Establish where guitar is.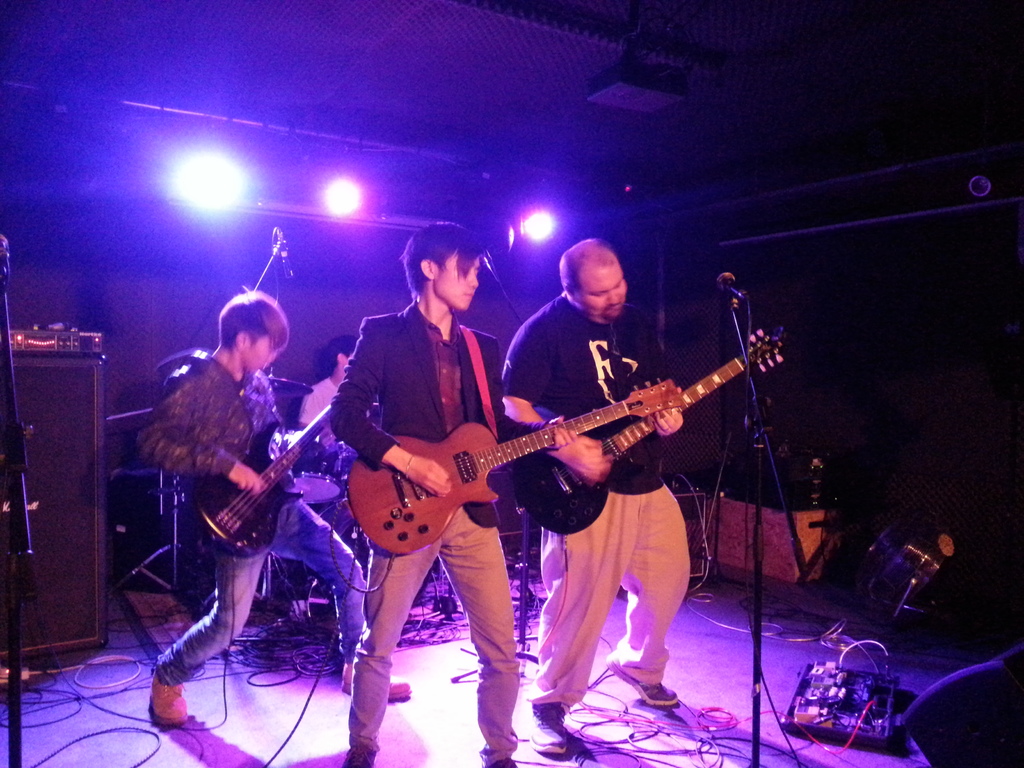
Established at bbox=[507, 326, 790, 534].
